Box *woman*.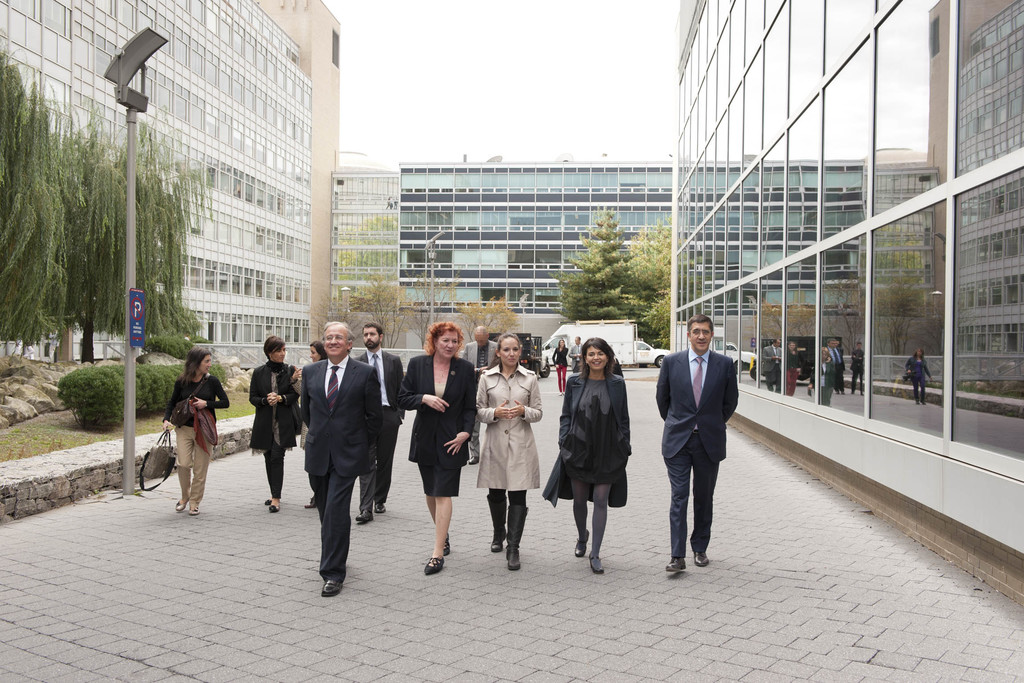
(x1=550, y1=338, x2=568, y2=394).
